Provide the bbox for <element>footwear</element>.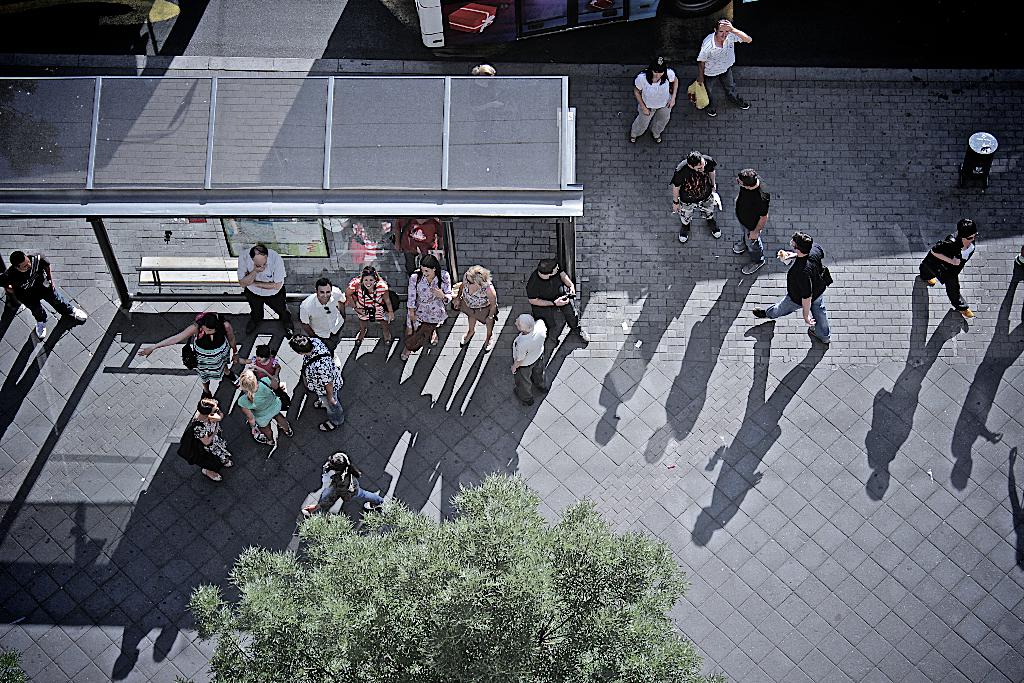
box(677, 220, 684, 243).
